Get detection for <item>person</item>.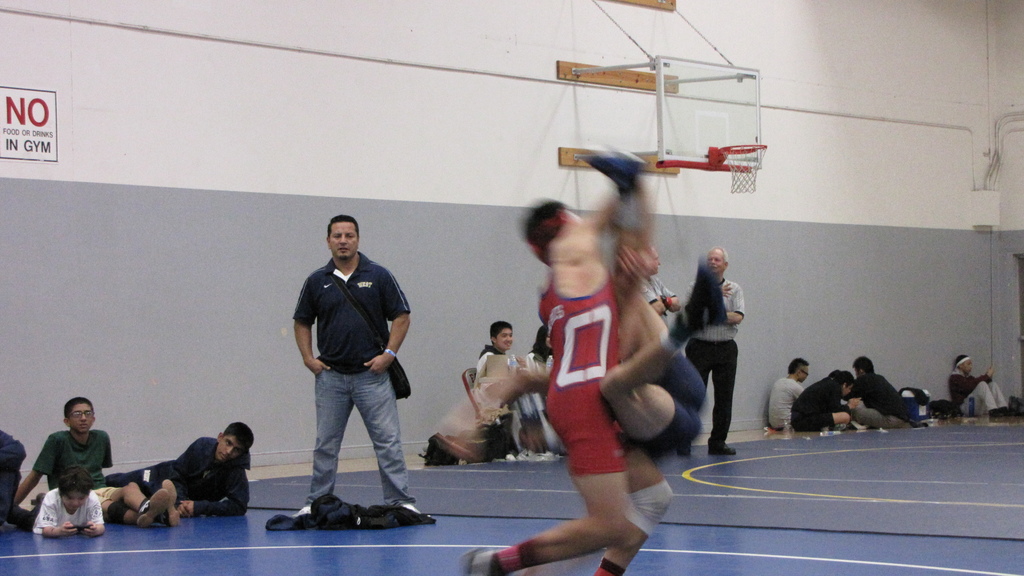
Detection: bbox(669, 238, 740, 452).
